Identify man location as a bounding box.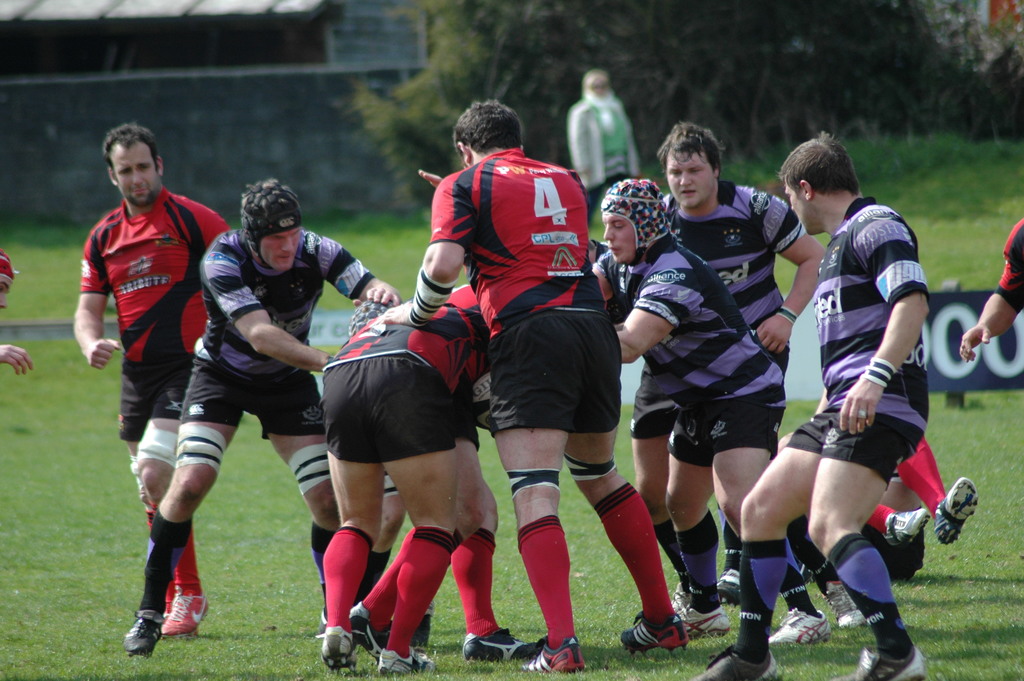
locate(747, 135, 956, 680).
